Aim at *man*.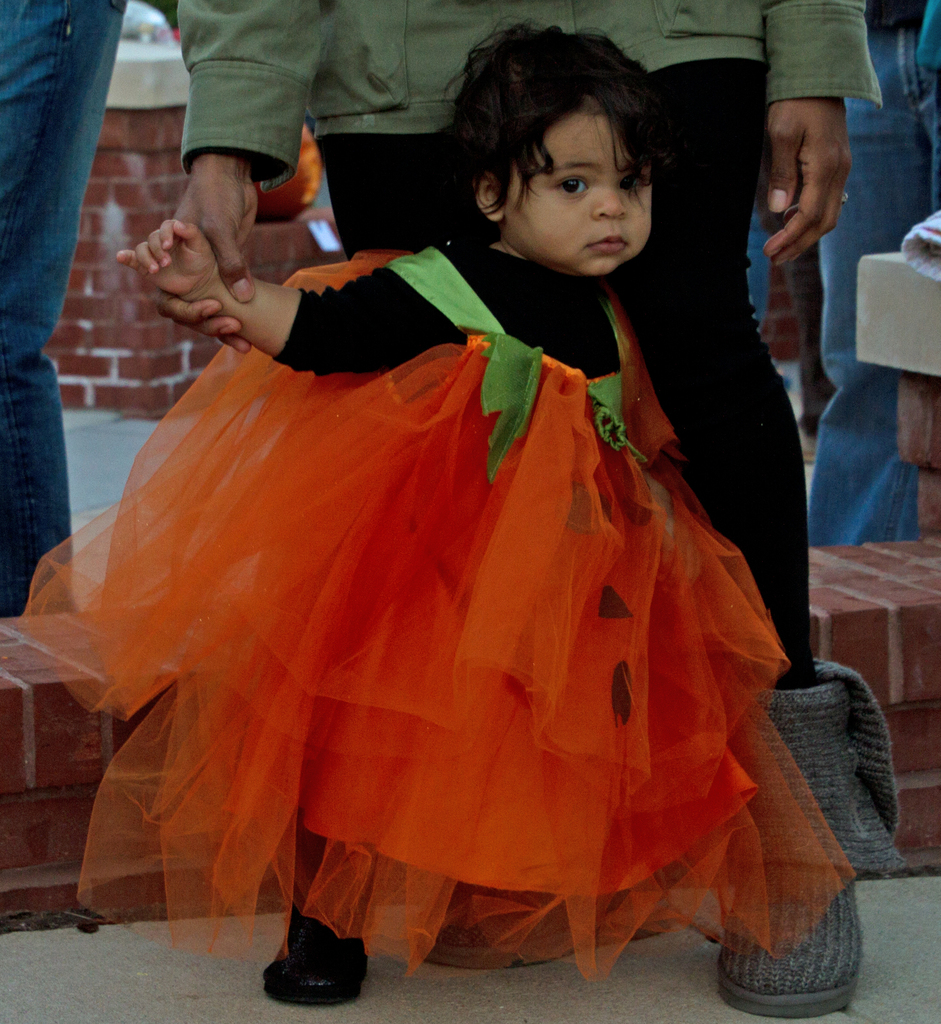
Aimed at 151 0 909 1017.
